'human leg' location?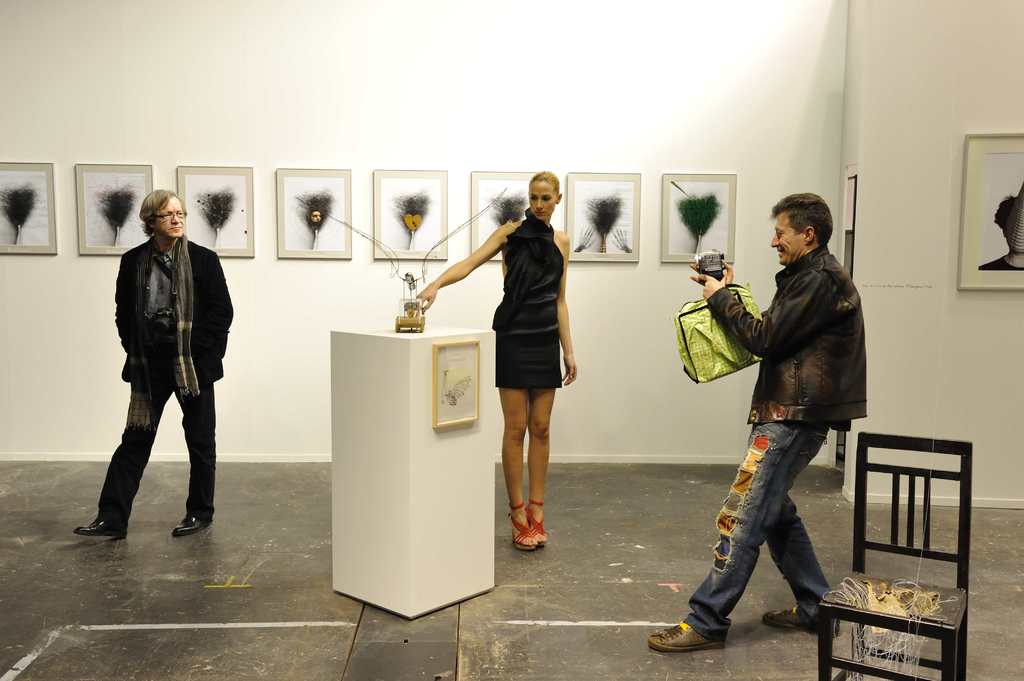
l=764, t=495, r=838, b=638
